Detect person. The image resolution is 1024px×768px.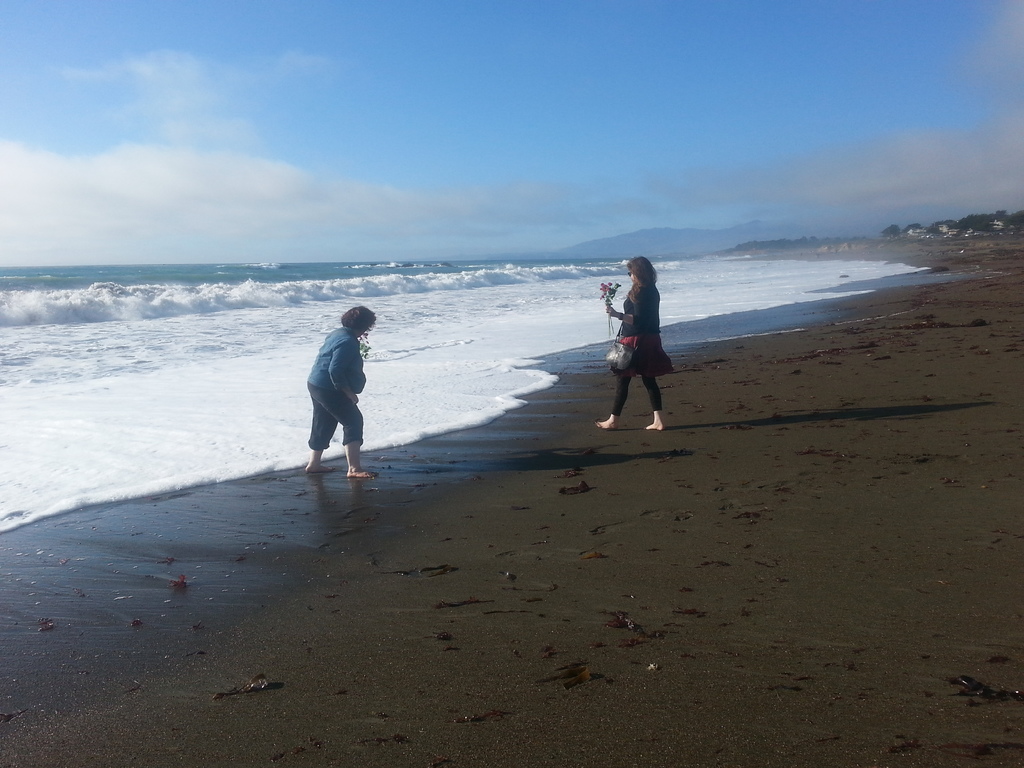
bbox(305, 304, 376, 476).
